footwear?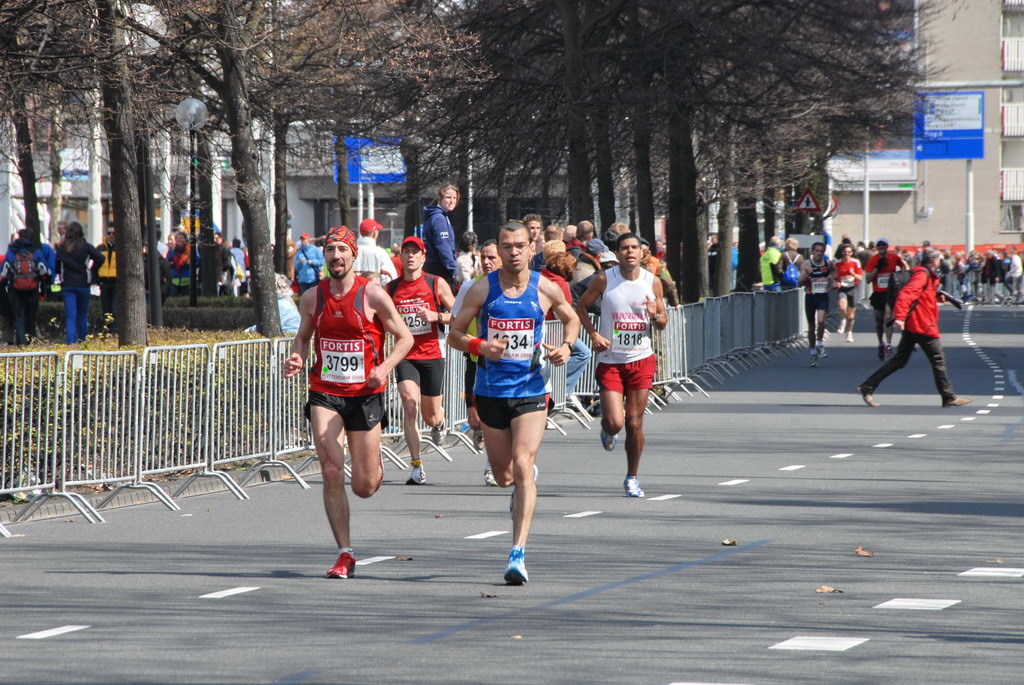
bbox=(811, 348, 816, 364)
